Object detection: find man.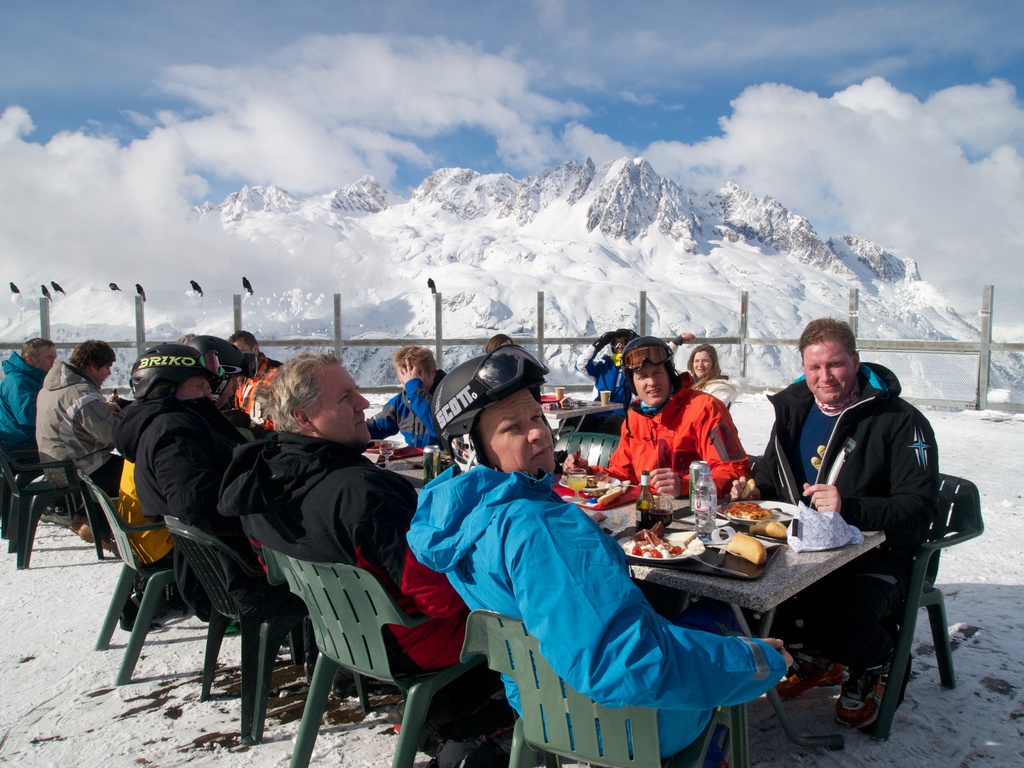
<box>363,346,451,450</box>.
